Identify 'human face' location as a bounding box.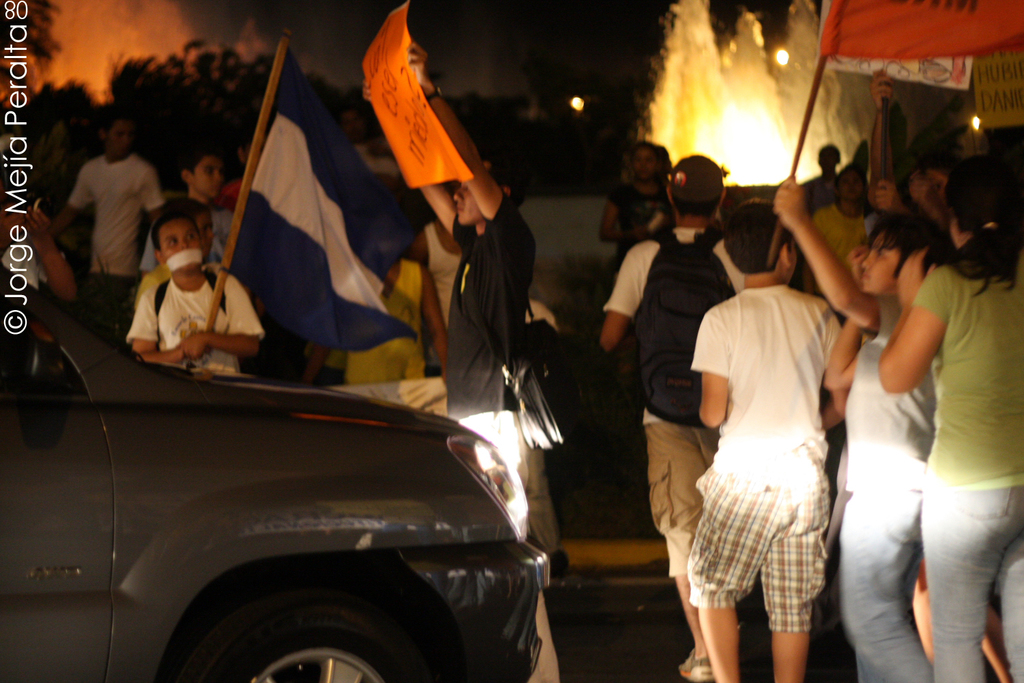
detection(186, 145, 232, 206).
